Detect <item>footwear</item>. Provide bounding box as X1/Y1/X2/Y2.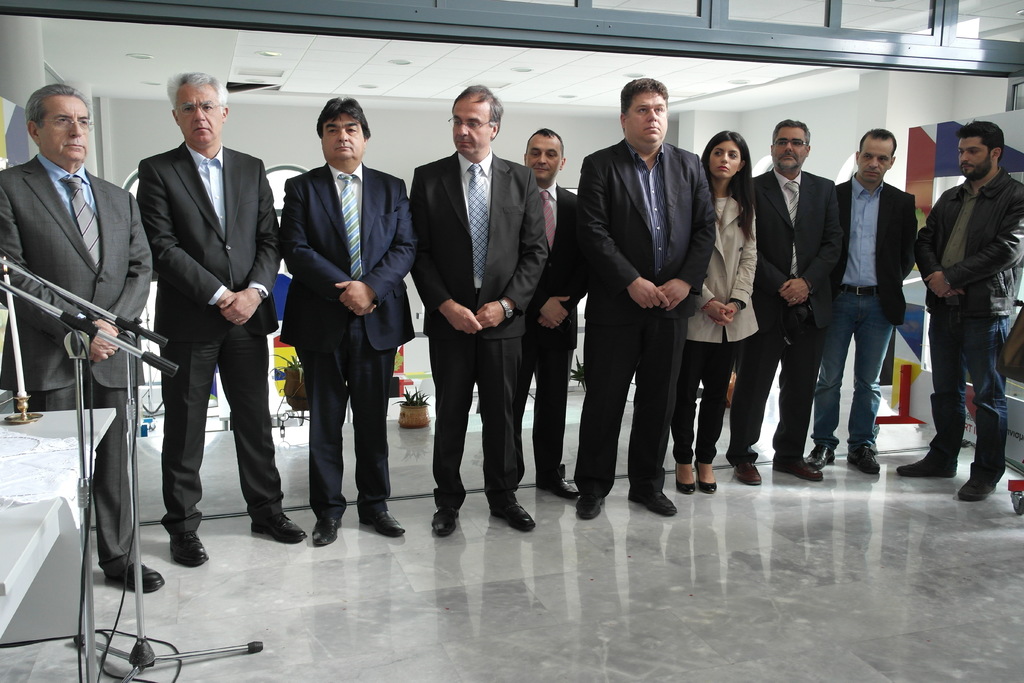
953/478/998/498.
